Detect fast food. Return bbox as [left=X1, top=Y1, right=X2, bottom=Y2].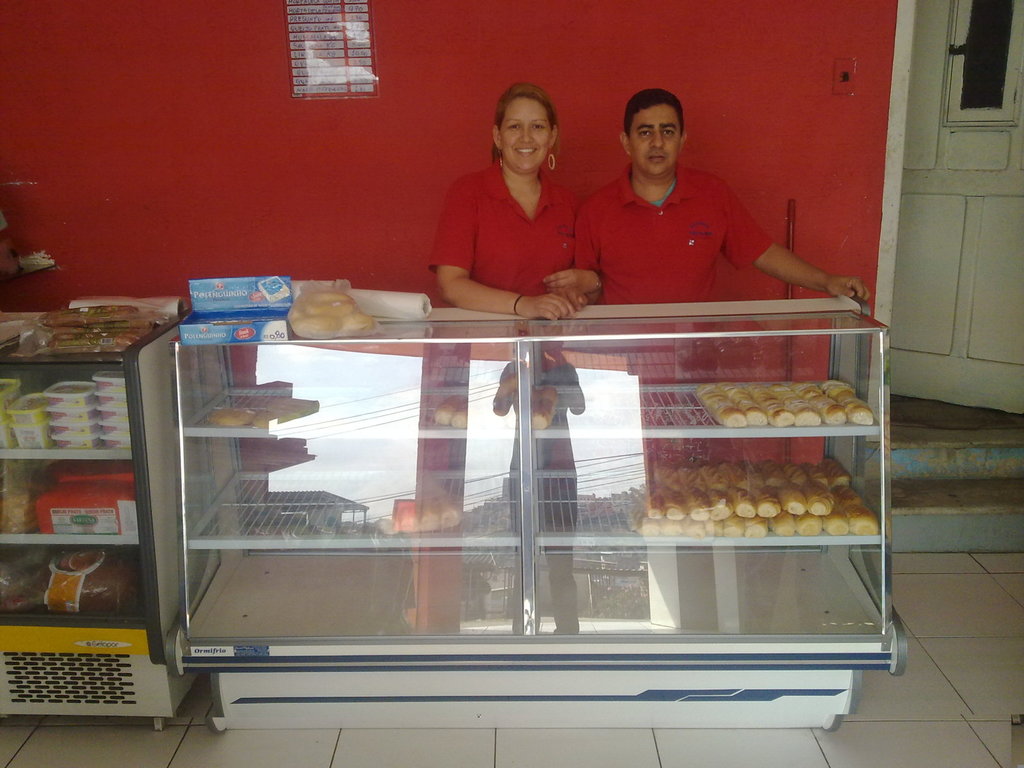
[left=781, top=487, right=804, bottom=516].
